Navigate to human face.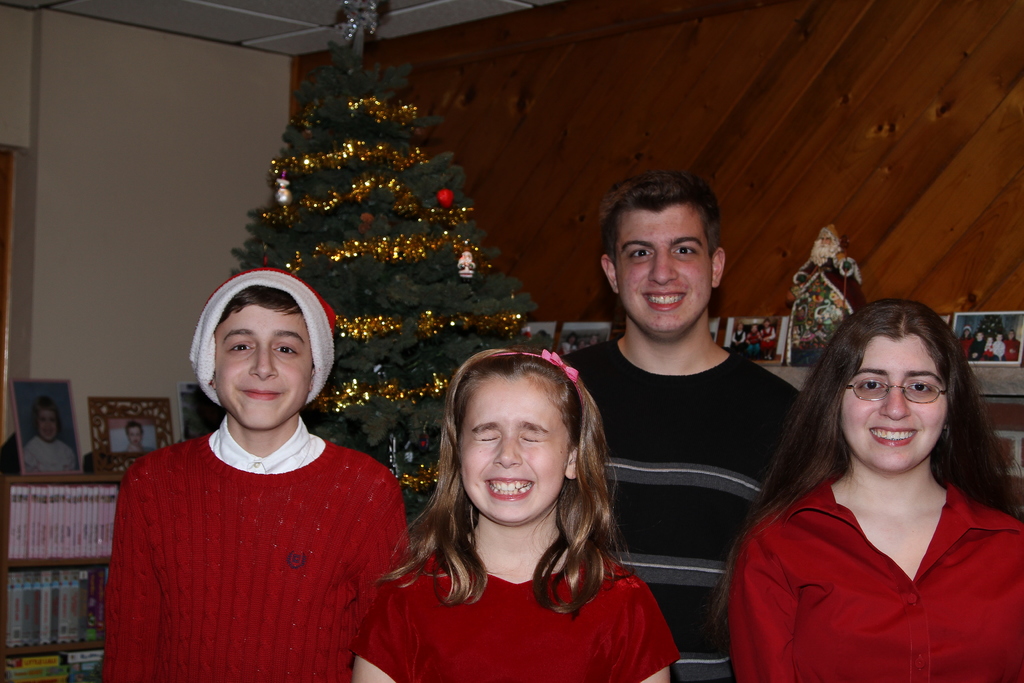
Navigation target: x1=455, y1=379, x2=573, y2=521.
